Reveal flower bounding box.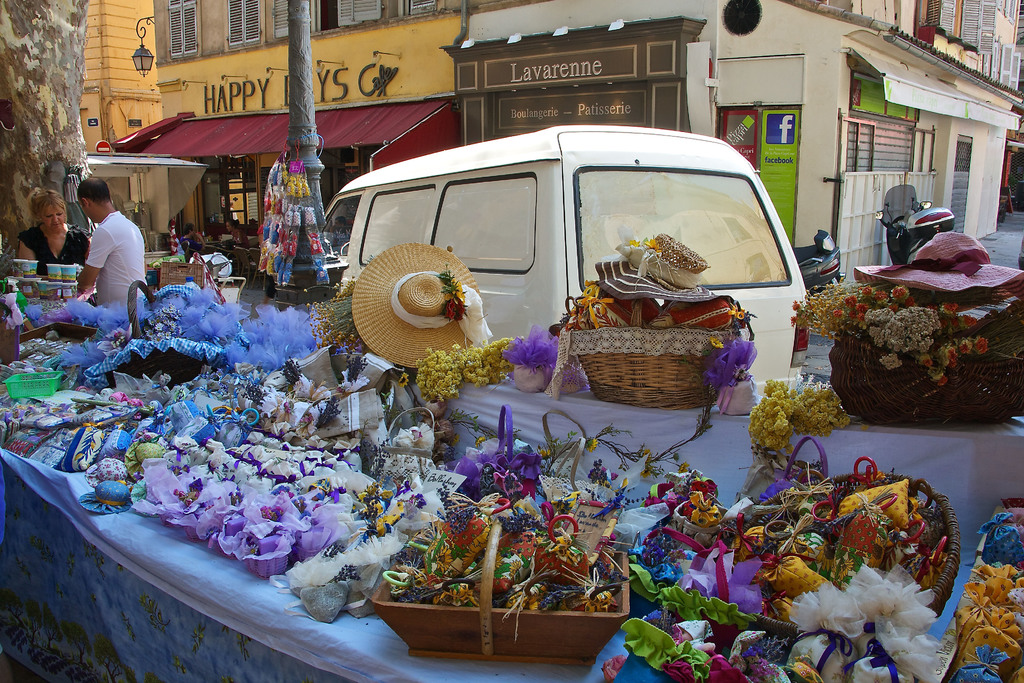
Revealed: [x1=638, y1=447, x2=651, y2=461].
